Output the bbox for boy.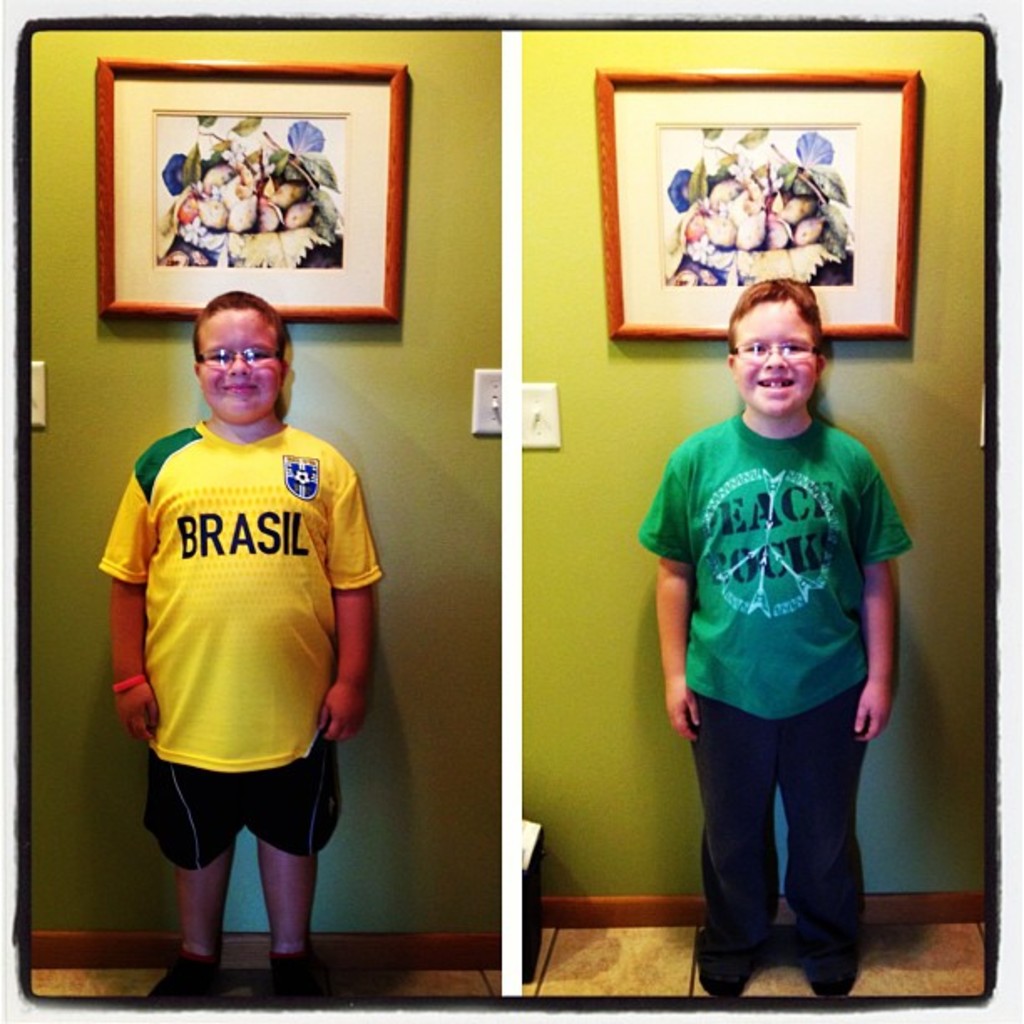
[89,294,392,1019].
